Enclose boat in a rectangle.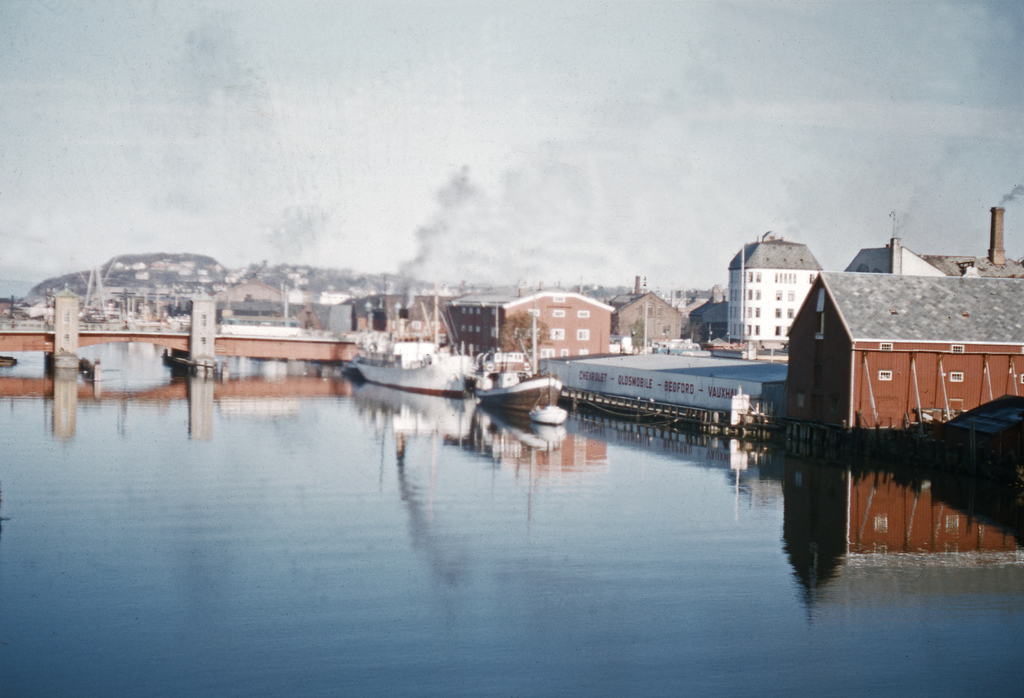
crop(480, 369, 565, 427).
